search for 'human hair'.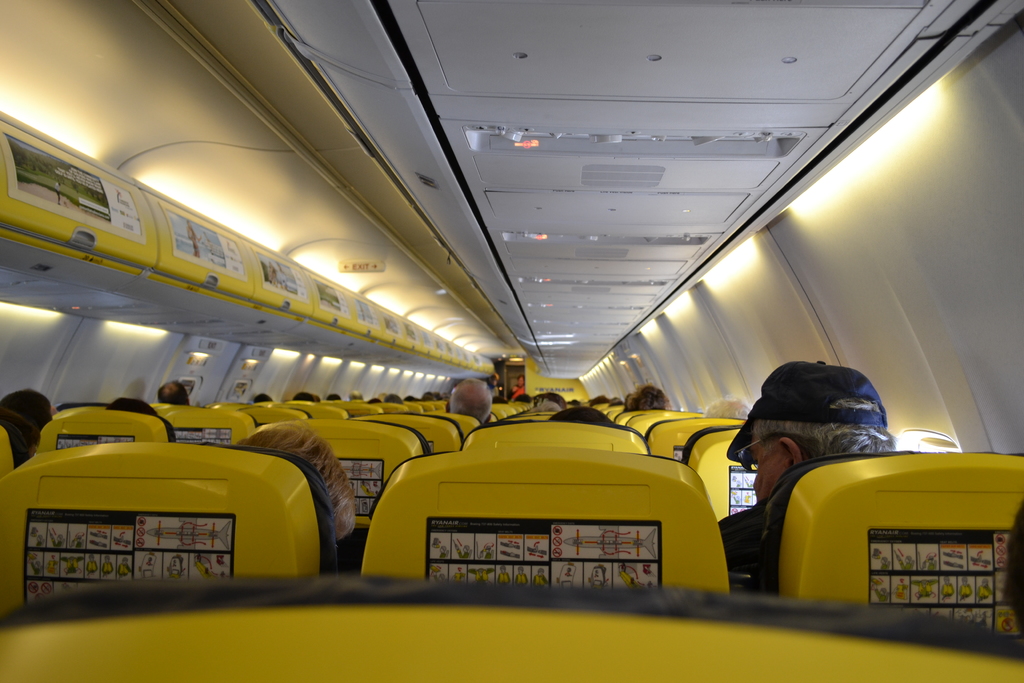
Found at <region>623, 383, 671, 413</region>.
